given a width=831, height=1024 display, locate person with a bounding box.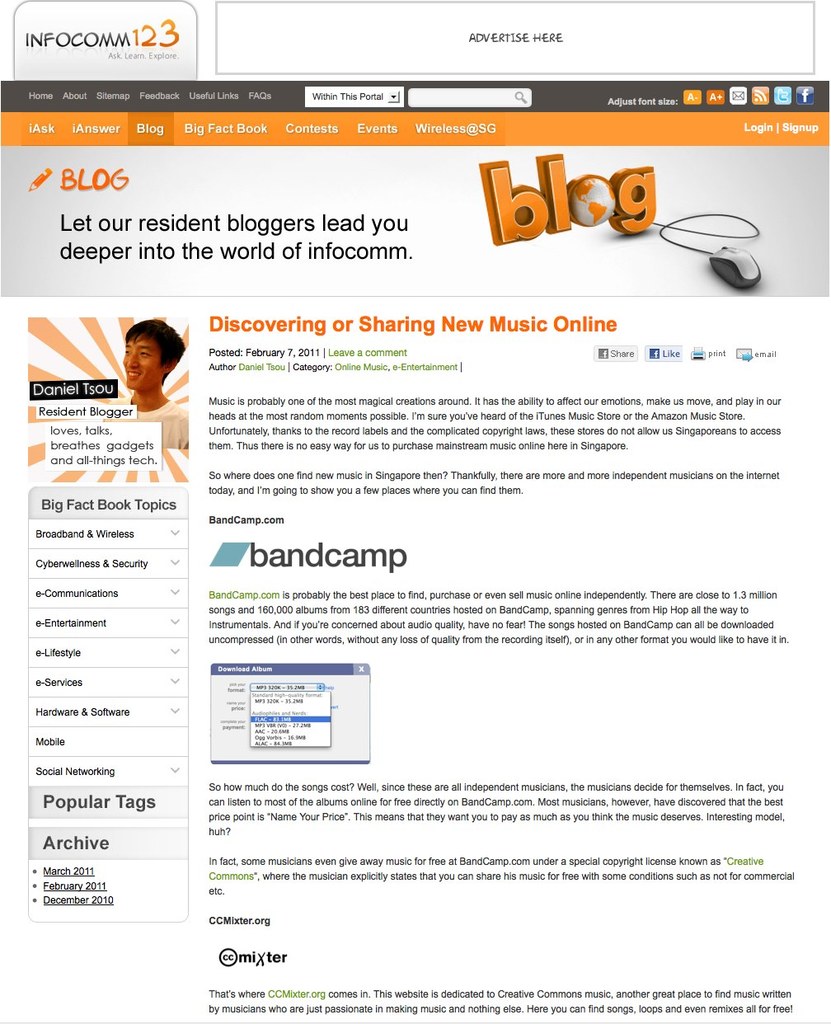
Located: 94/299/185/421.
